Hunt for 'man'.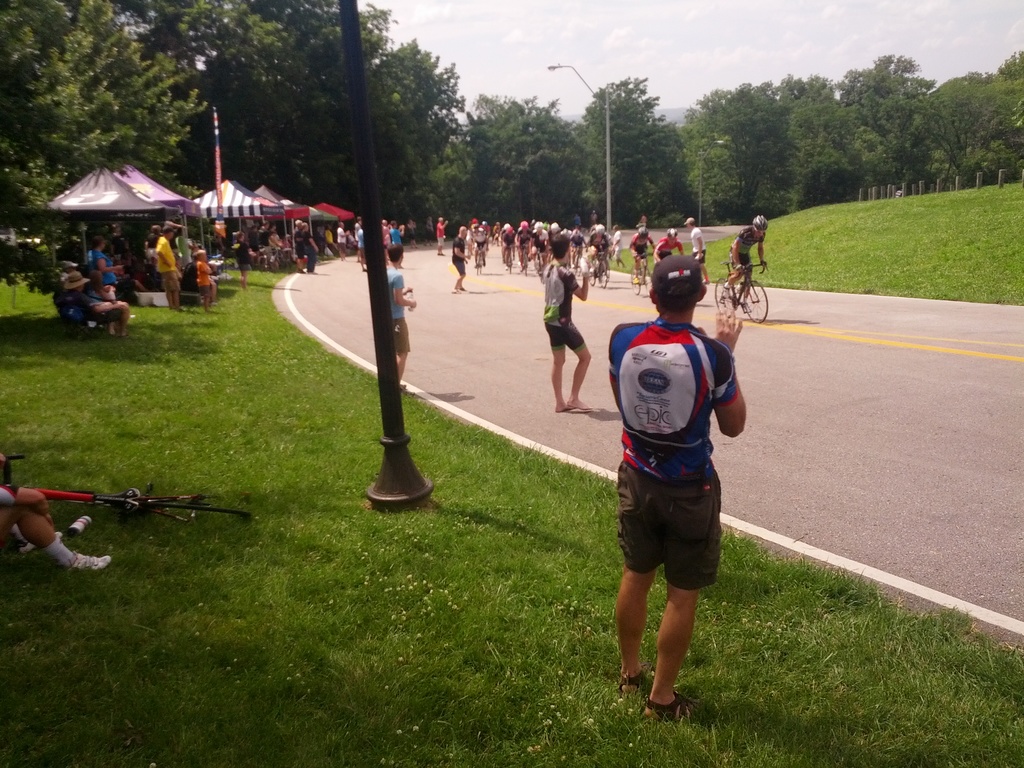
Hunted down at x1=723, y1=216, x2=767, y2=299.
